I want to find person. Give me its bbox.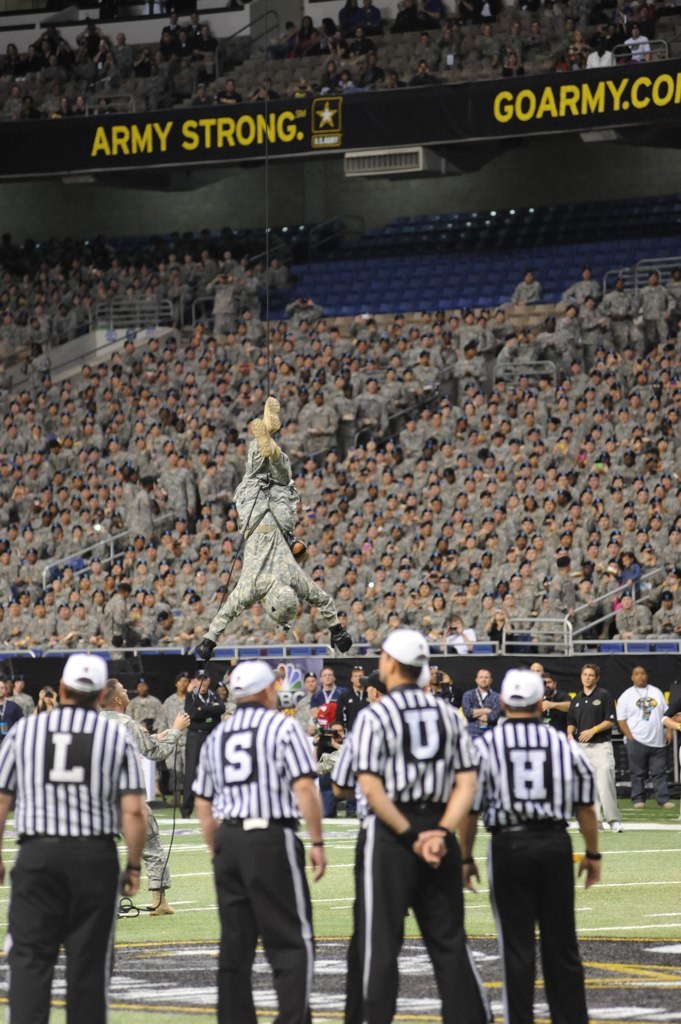
box=[597, 273, 653, 347].
